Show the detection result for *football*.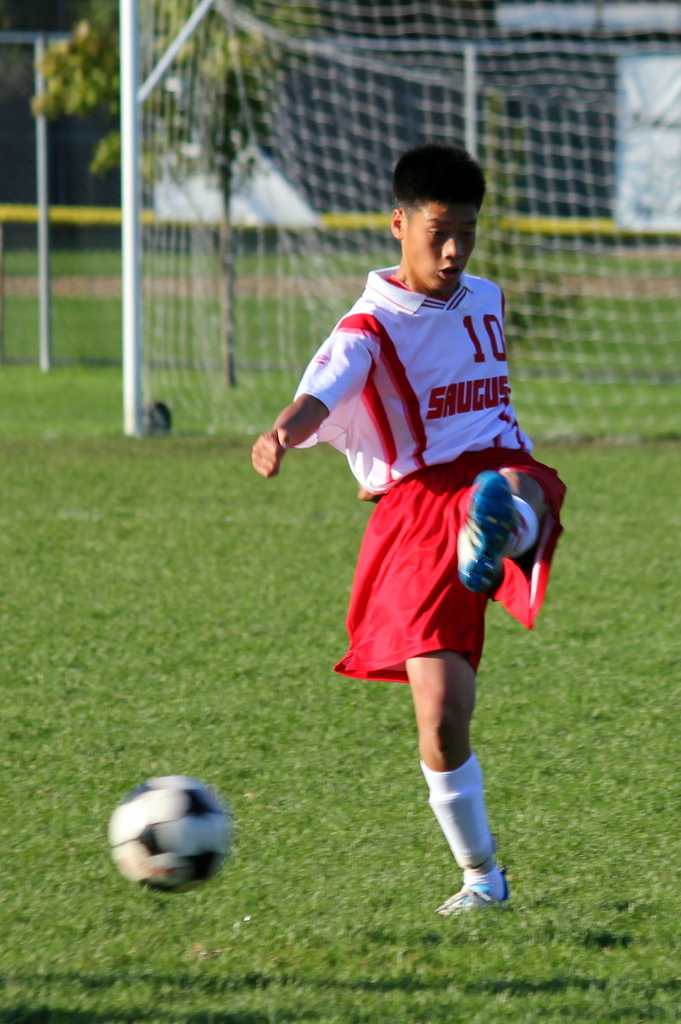
region(112, 767, 238, 902).
